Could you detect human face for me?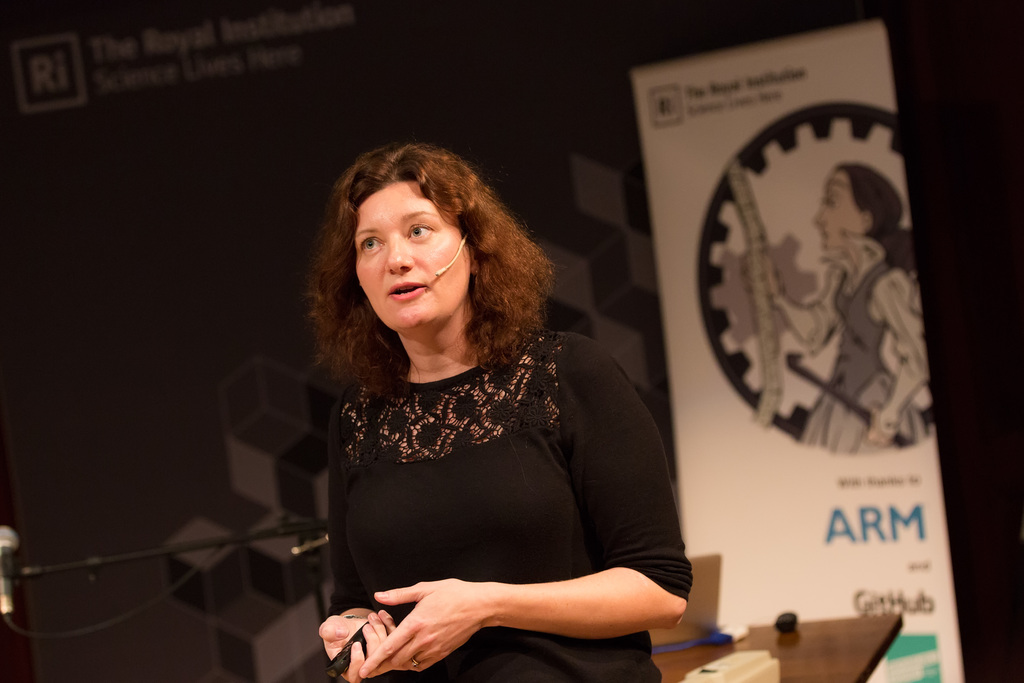
Detection result: region(813, 165, 865, 249).
